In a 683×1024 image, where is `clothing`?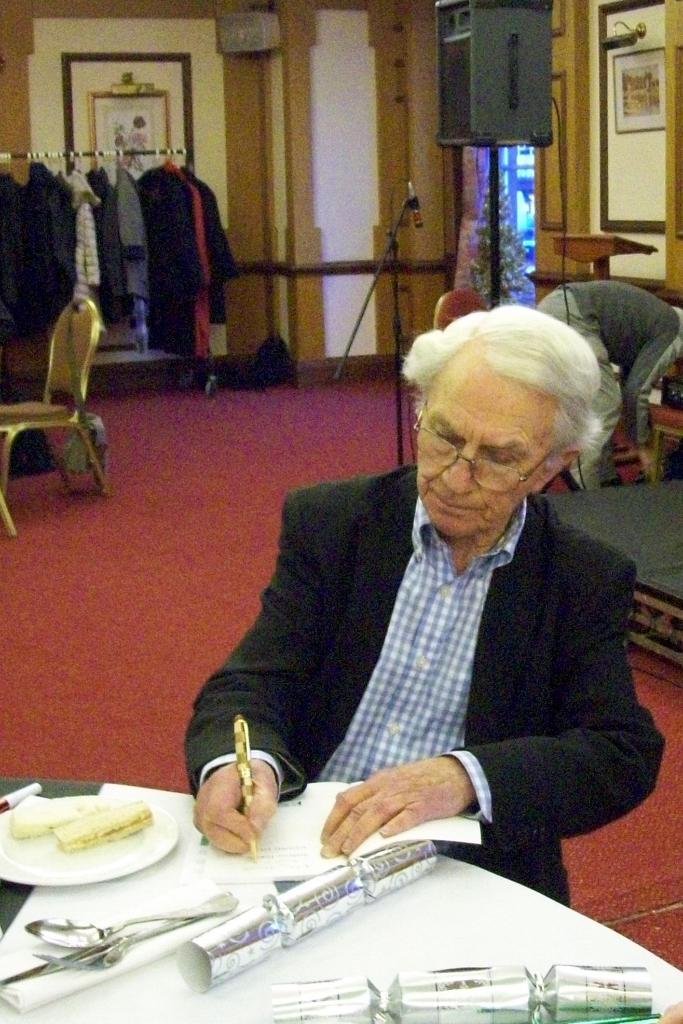
<region>532, 276, 682, 498</region>.
